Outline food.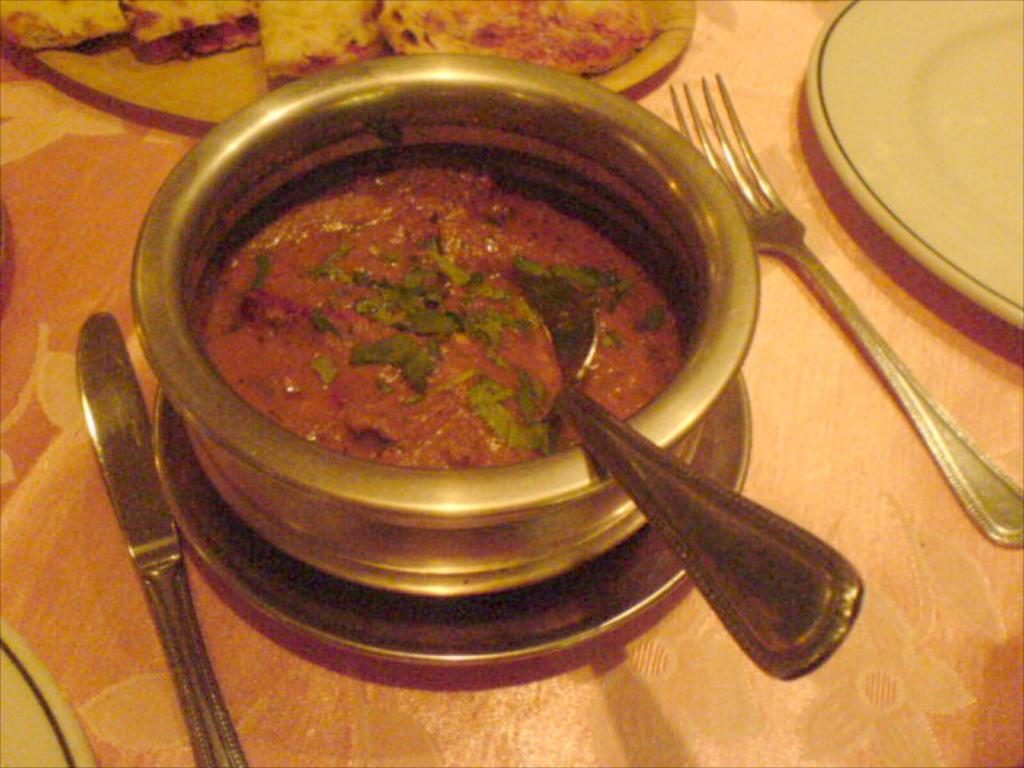
Outline: crop(261, 0, 394, 96).
